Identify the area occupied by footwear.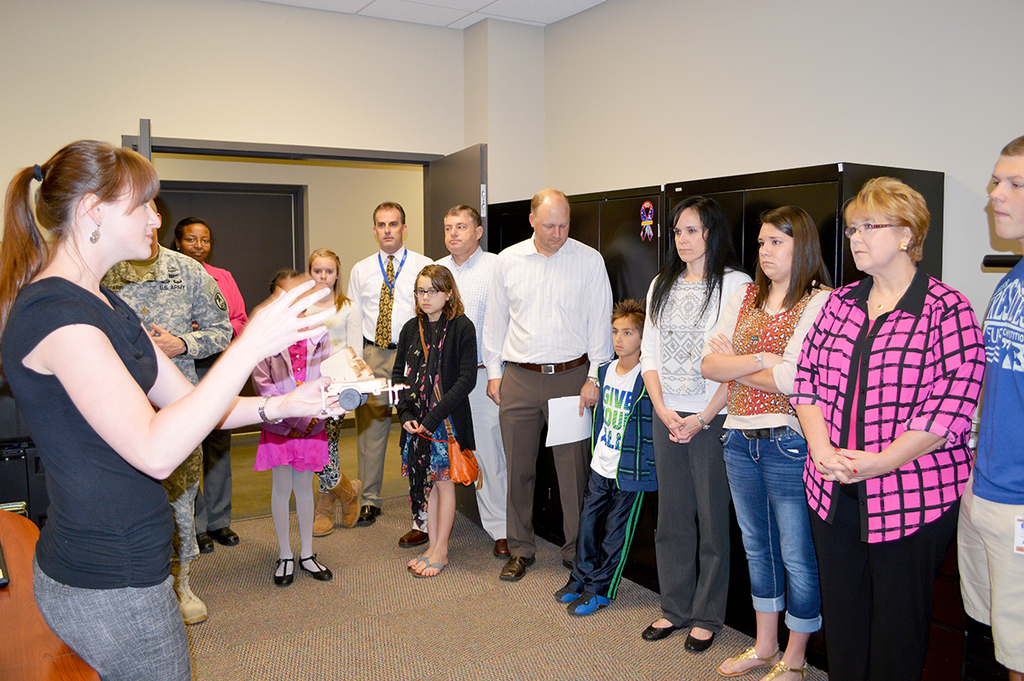
Area: 300,550,330,584.
